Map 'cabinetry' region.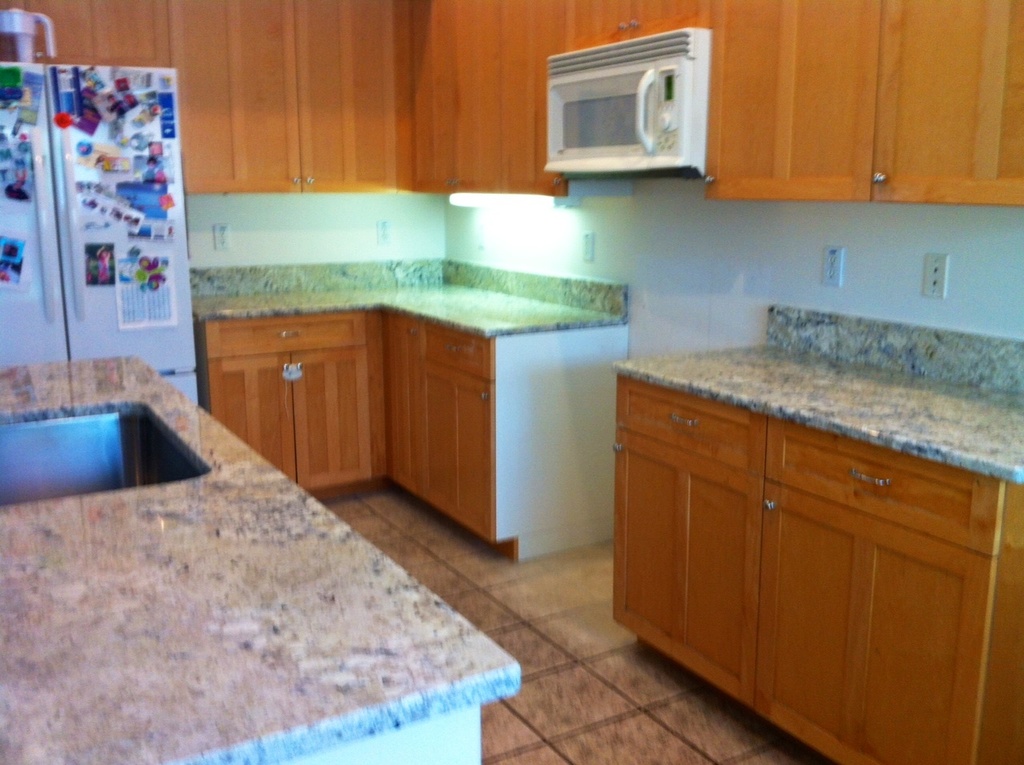
Mapped to <bbox>613, 373, 1023, 764</bbox>.
